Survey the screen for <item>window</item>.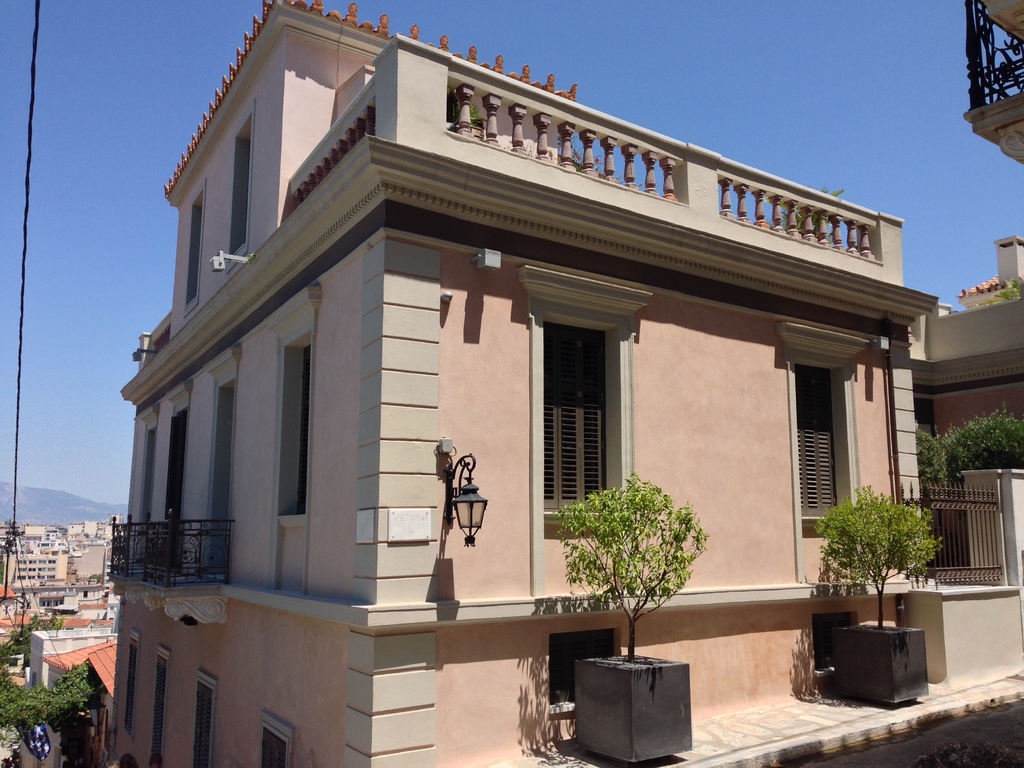
Survey found: bbox=(531, 262, 623, 551).
